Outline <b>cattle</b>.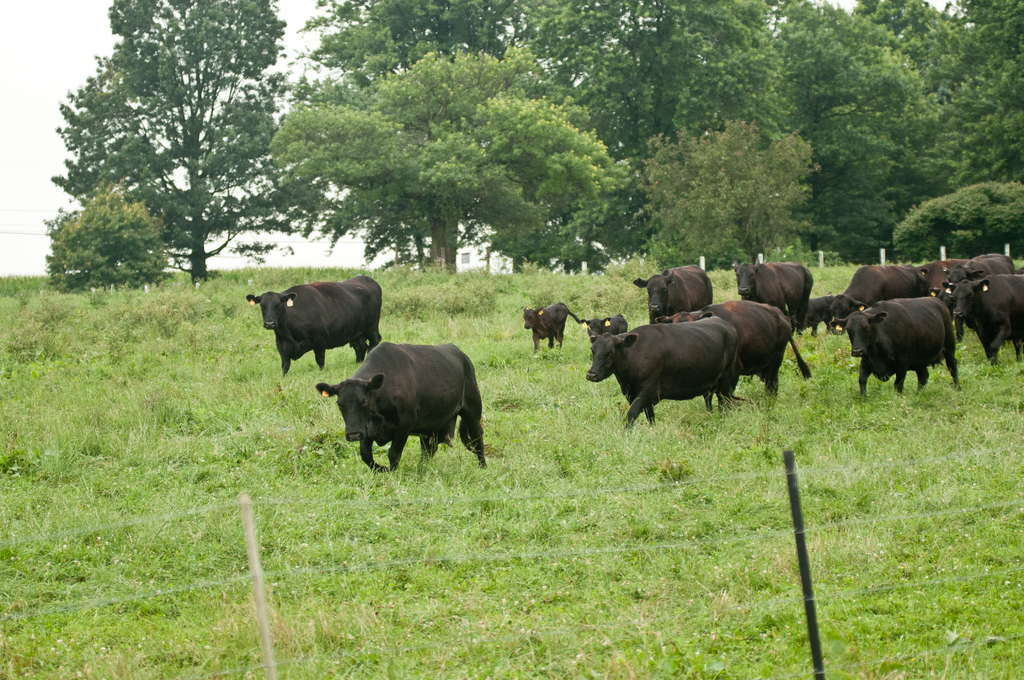
Outline: detection(634, 265, 715, 323).
